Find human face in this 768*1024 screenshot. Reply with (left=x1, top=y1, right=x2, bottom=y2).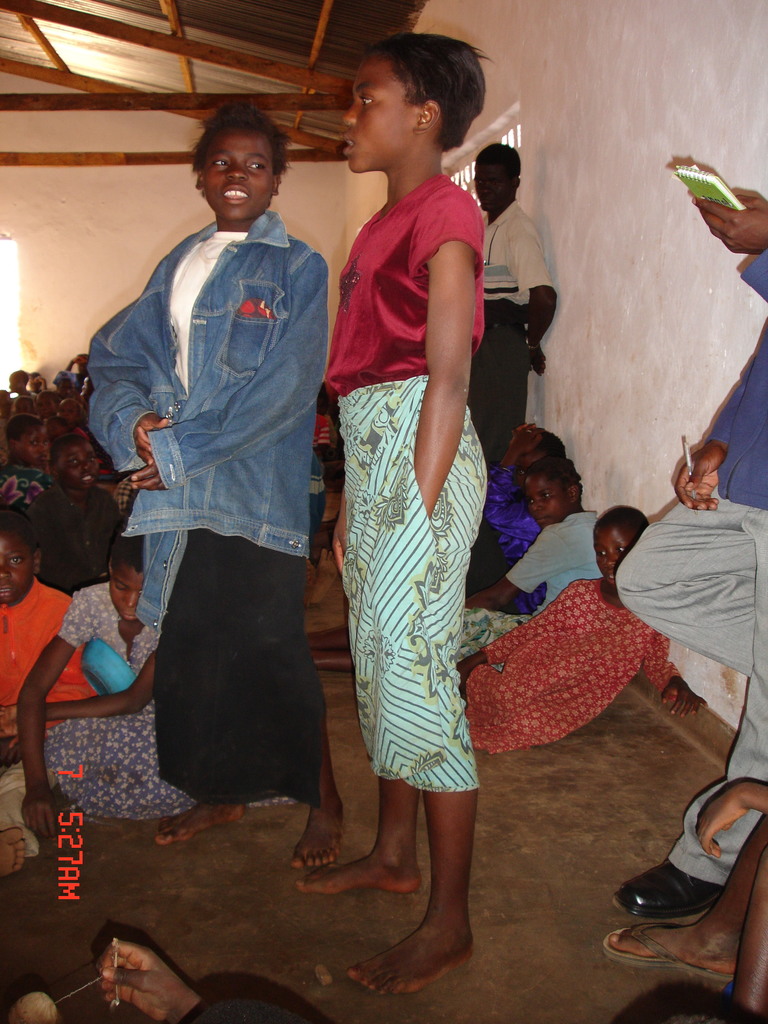
(left=64, top=442, right=99, bottom=491).
